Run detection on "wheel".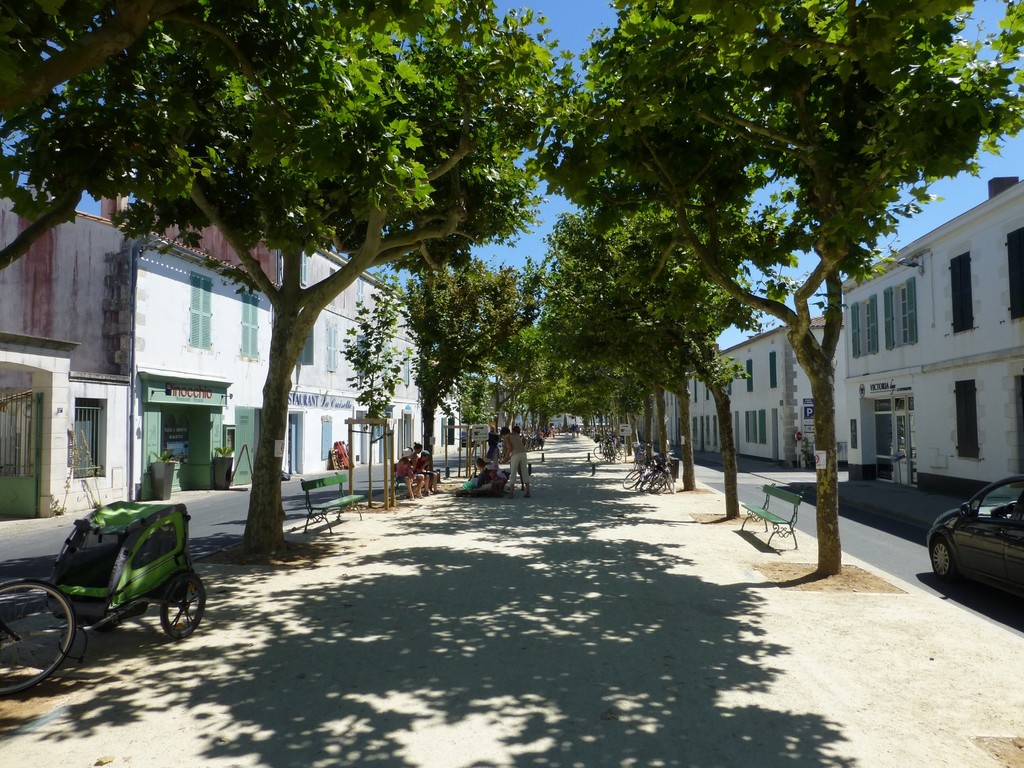
Result: crop(3, 596, 67, 684).
